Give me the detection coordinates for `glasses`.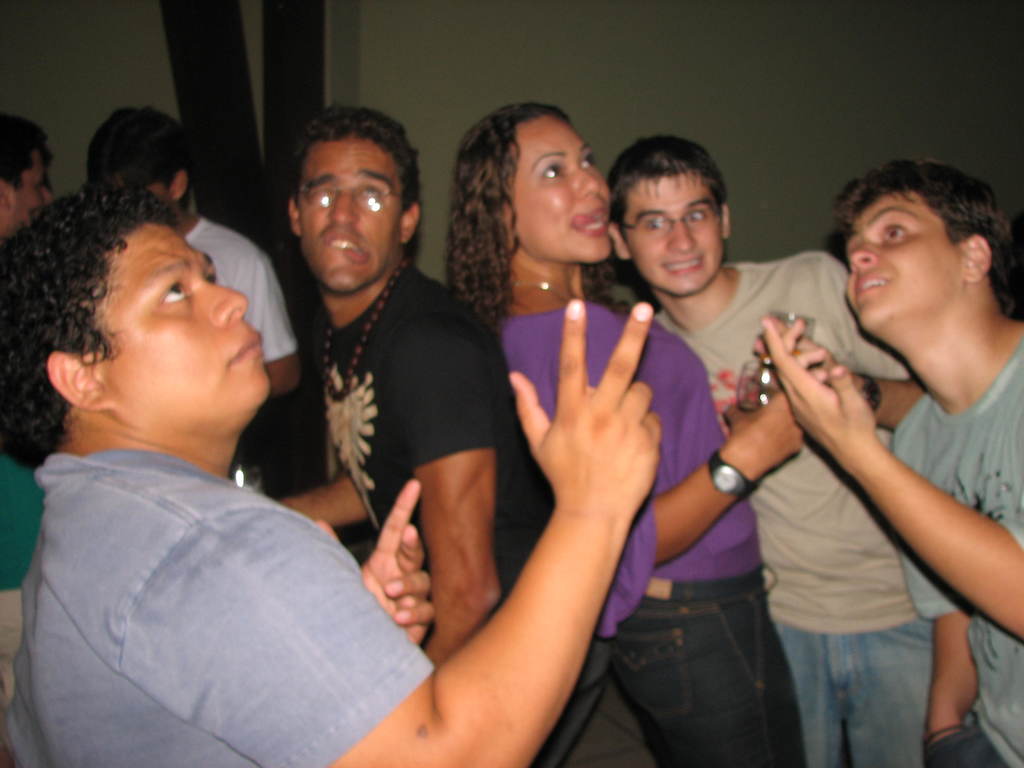
<bbox>620, 206, 715, 237</bbox>.
